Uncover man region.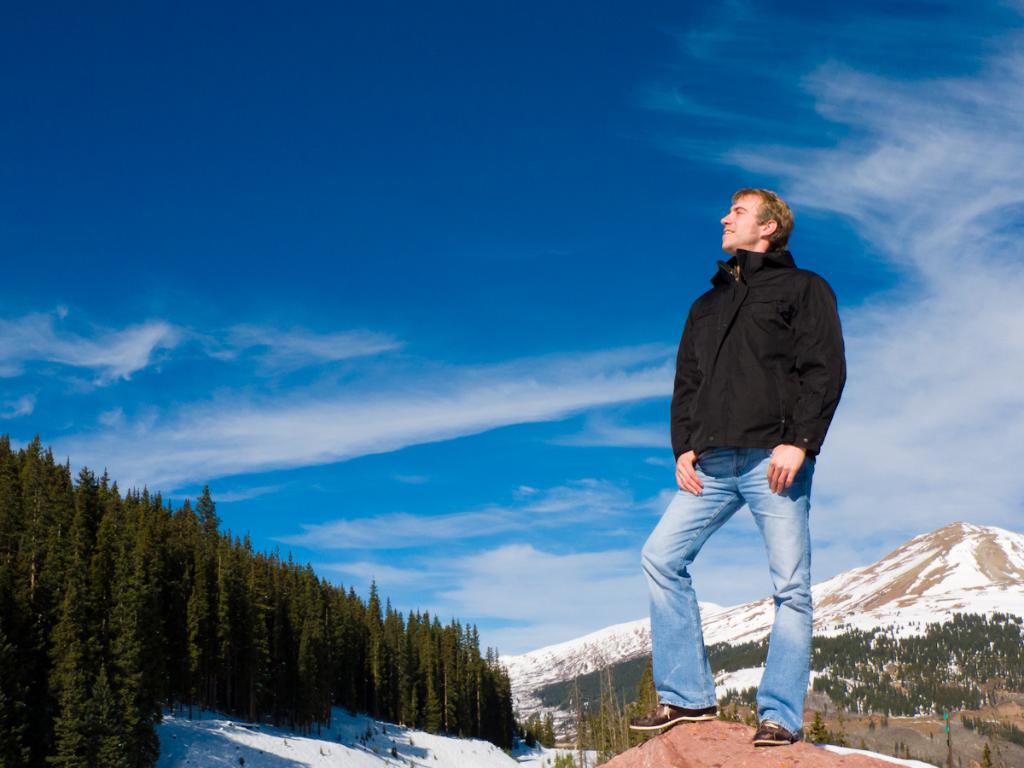
Uncovered: 637/183/860/748.
